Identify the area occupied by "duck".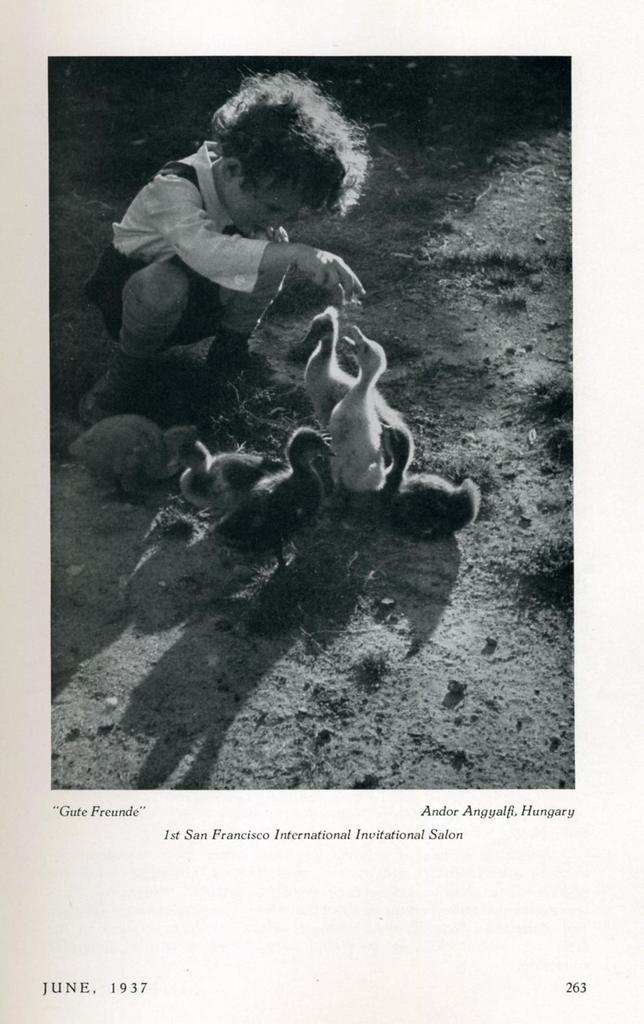
Area: <region>374, 413, 493, 548</region>.
